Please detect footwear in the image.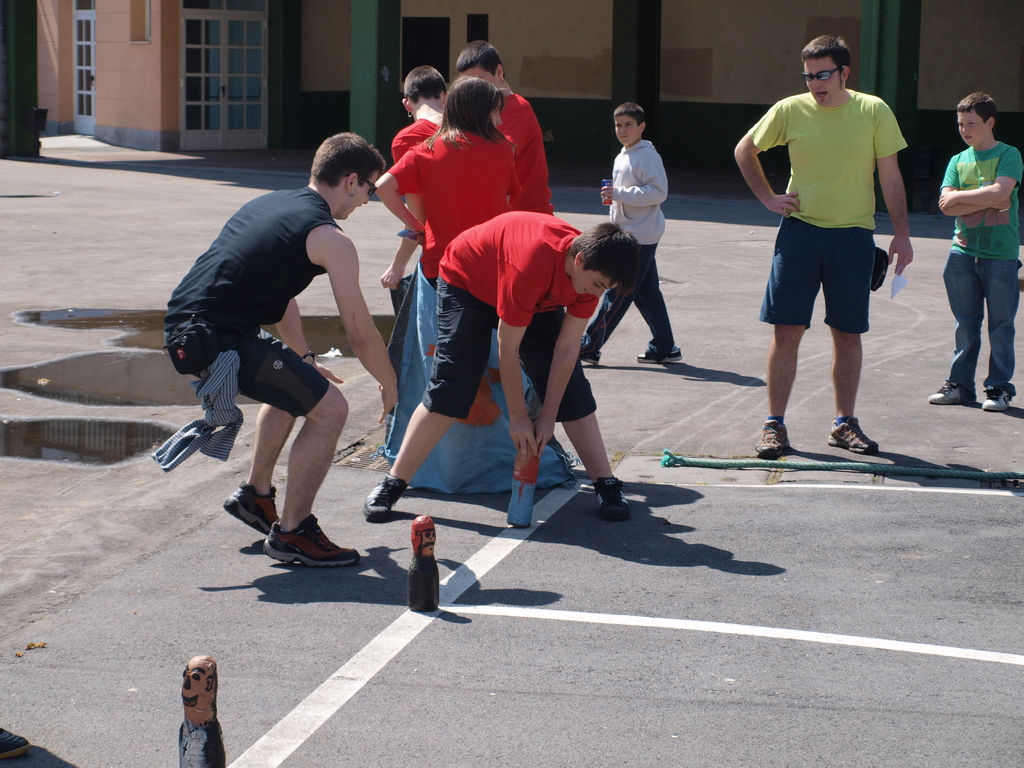
bbox=[577, 347, 600, 363].
